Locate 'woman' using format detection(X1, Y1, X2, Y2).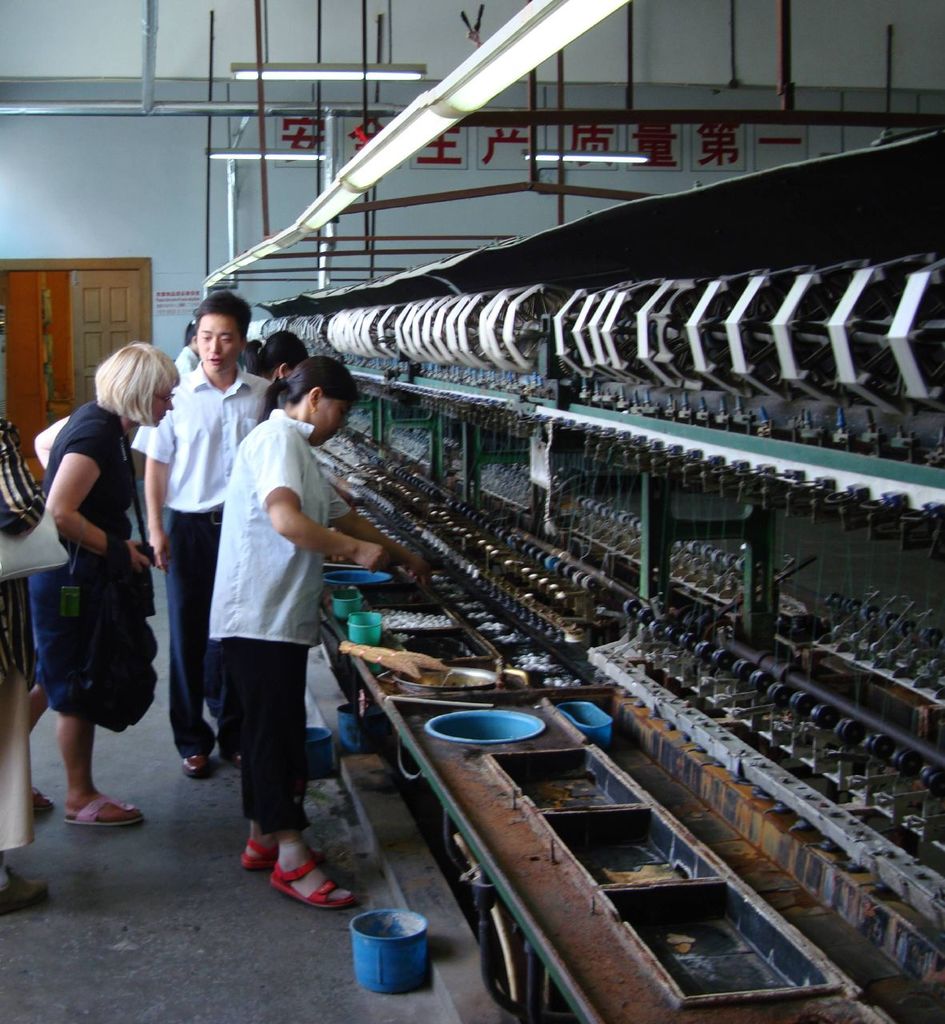
detection(194, 353, 446, 907).
